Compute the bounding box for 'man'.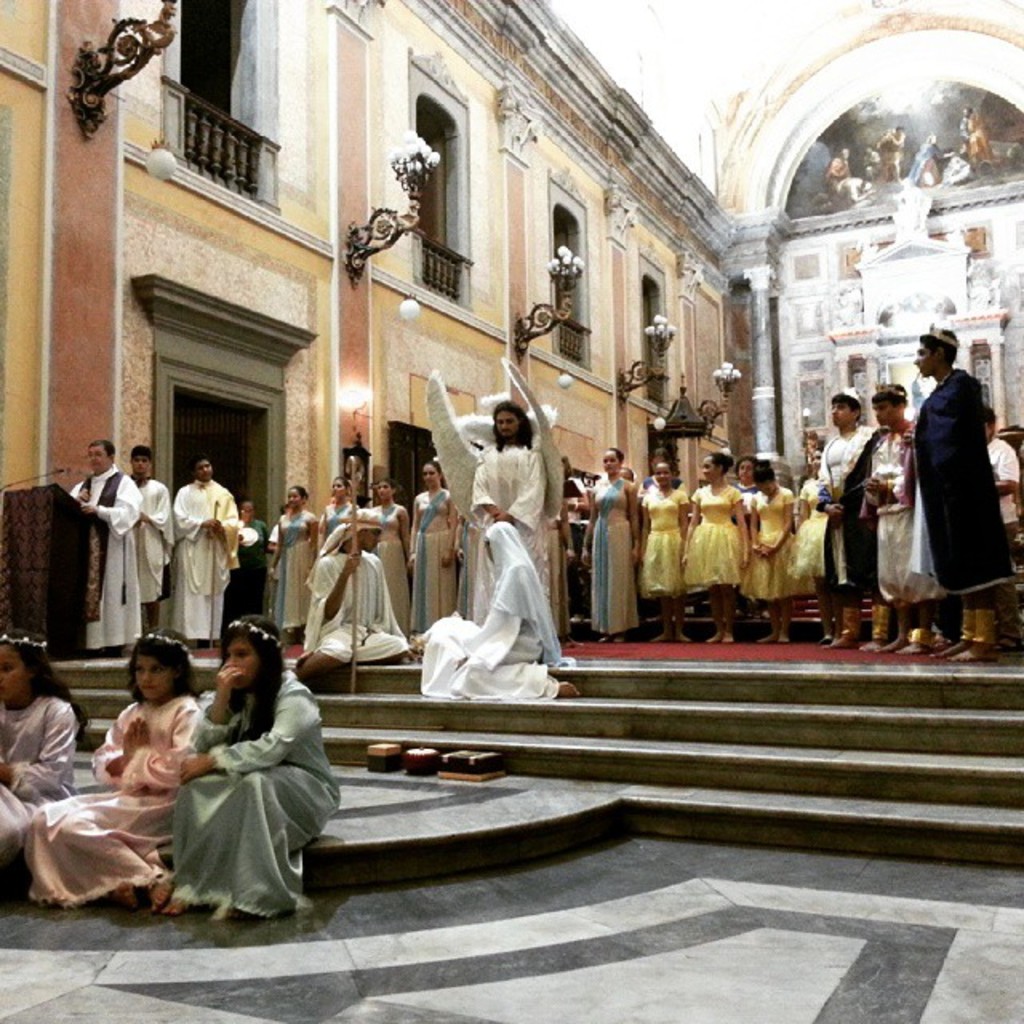
842/381/915/648.
